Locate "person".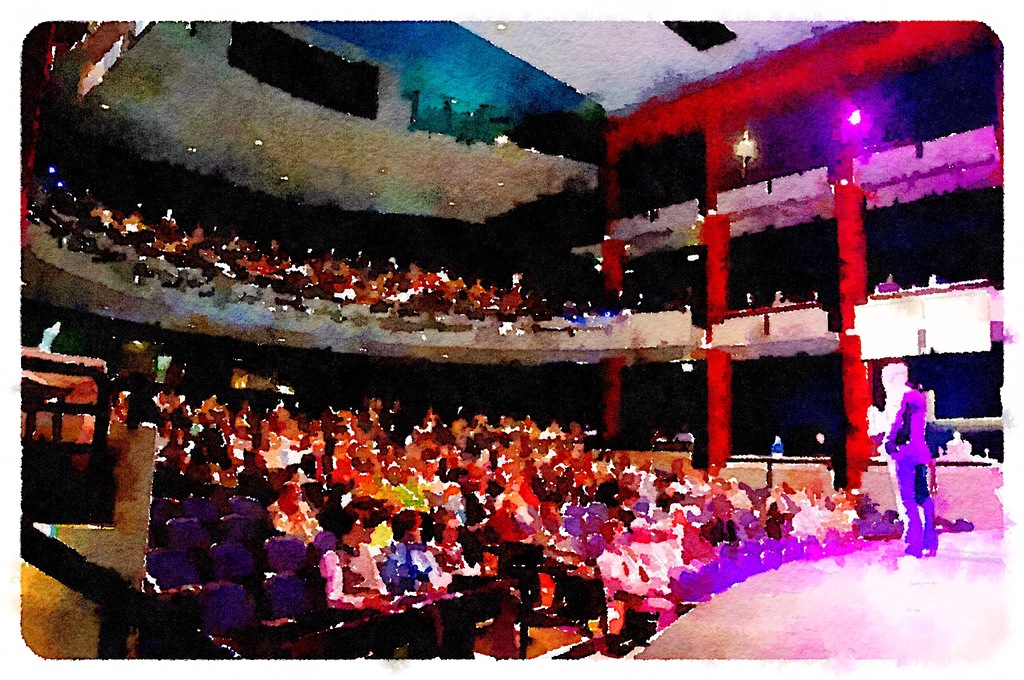
Bounding box: (left=388, top=506, right=468, bottom=615).
